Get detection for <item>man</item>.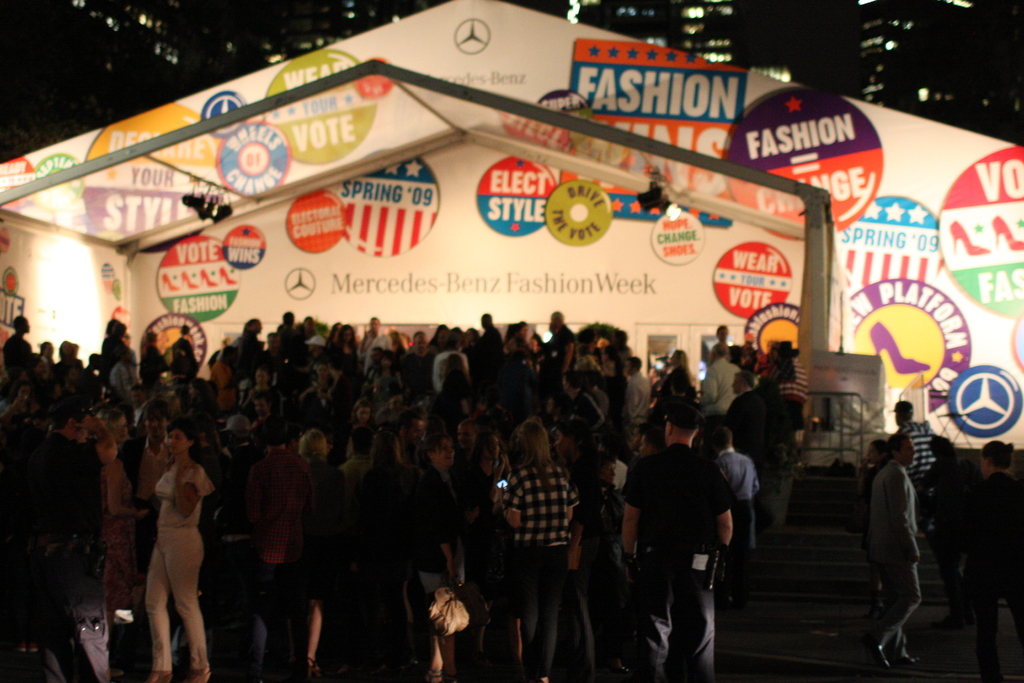
Detection: 396,330,436,404.
